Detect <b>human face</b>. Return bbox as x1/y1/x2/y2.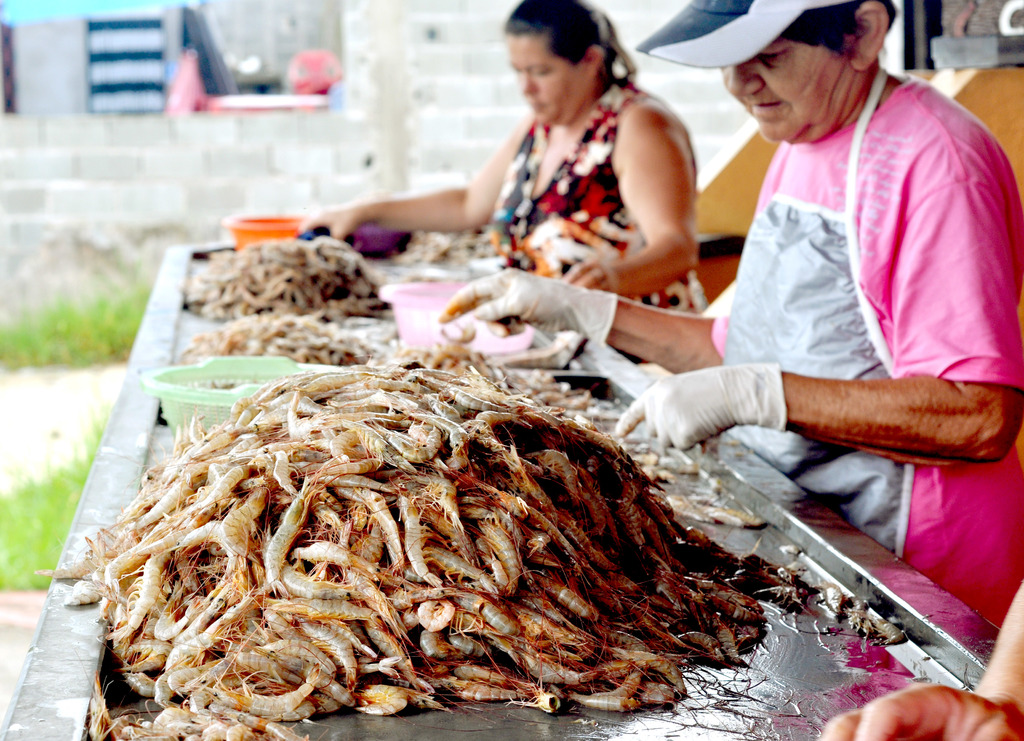
506/29/585/124.
